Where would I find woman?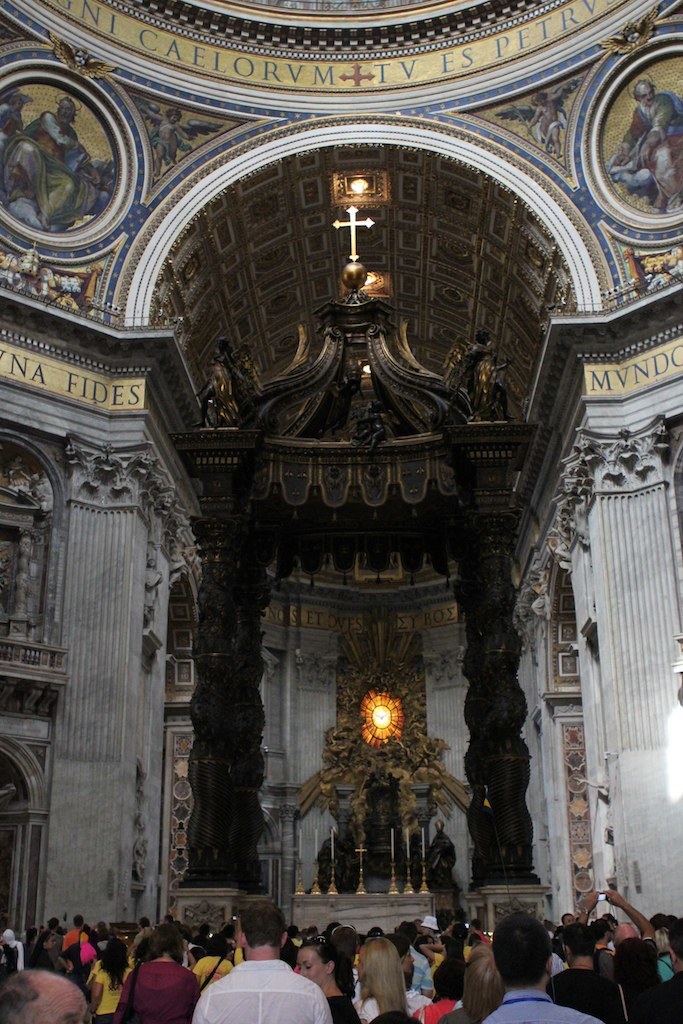
At detection(353, 934, 409, 1021).
